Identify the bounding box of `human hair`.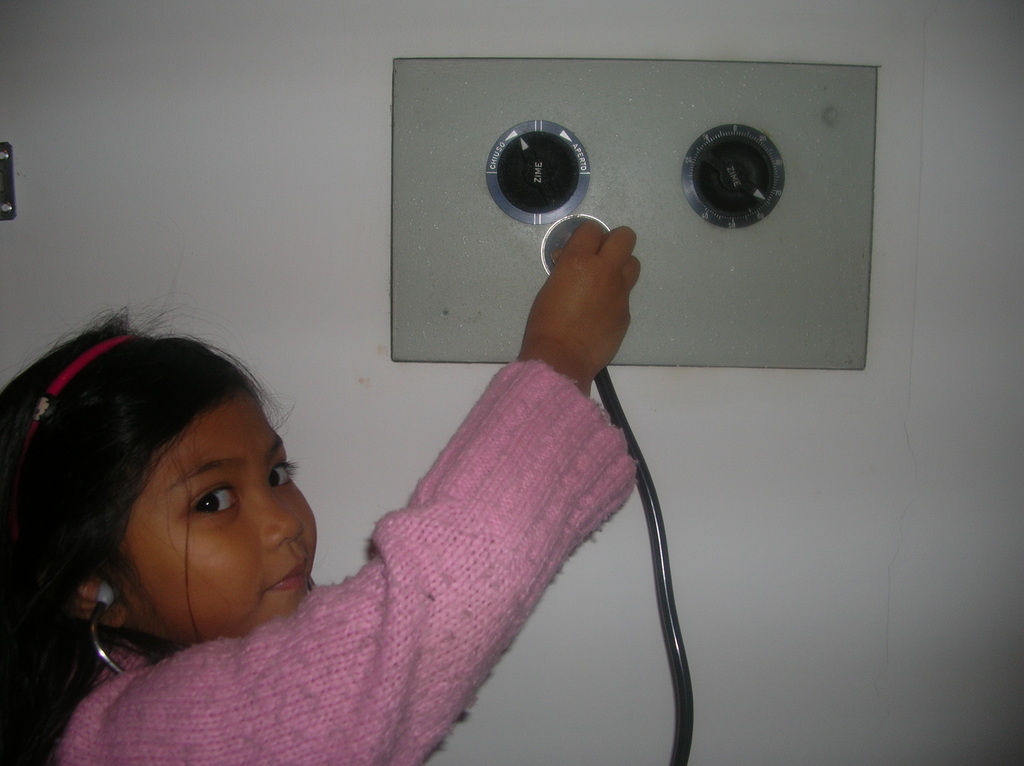
{"x1": 17, "y1": 306, "x2": 321, "y2": 688}.
